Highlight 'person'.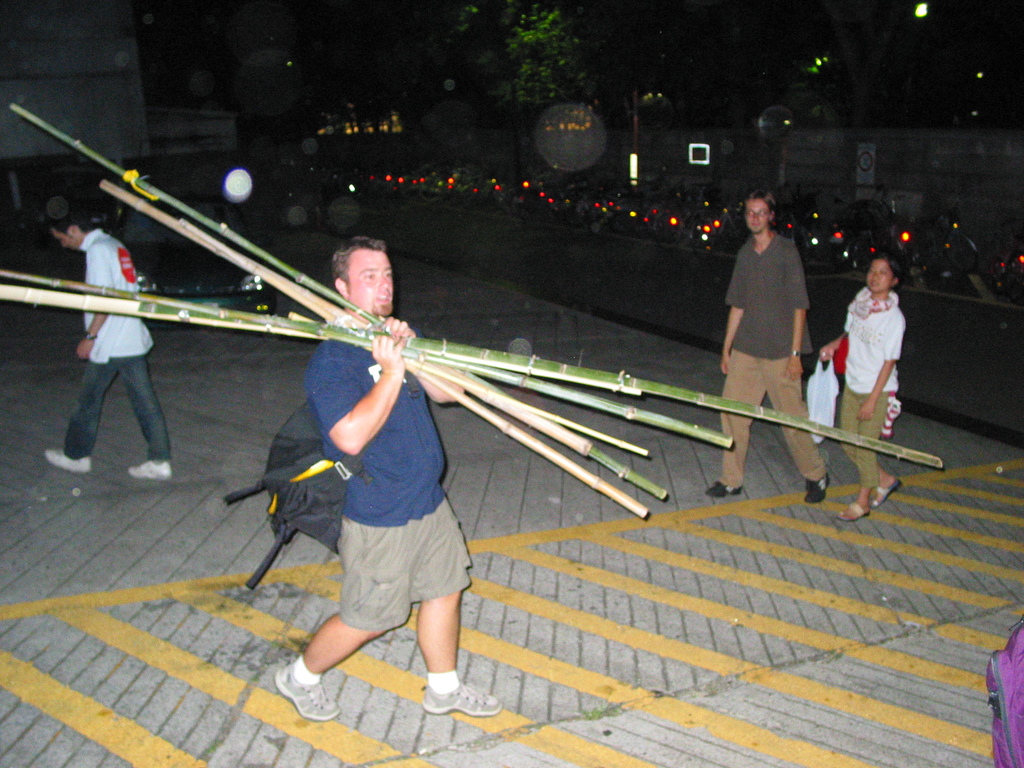
Highlighted region: (41, 196, 185, 478).
